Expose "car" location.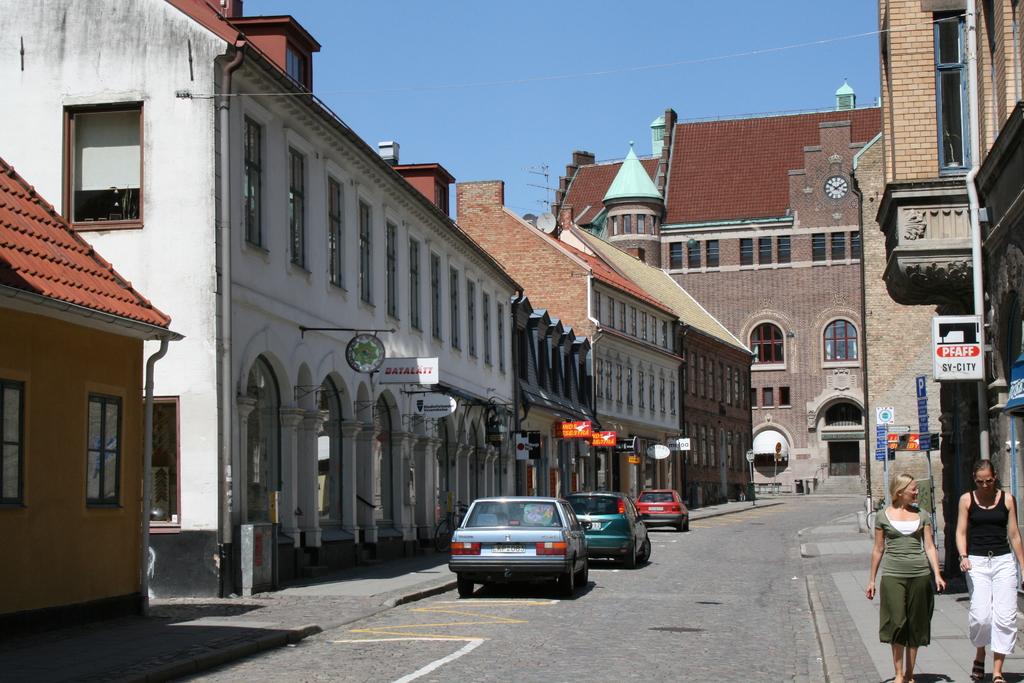
Exposed at {"left": 636, "top": 488, "right": 691, "bottom": 531}.
